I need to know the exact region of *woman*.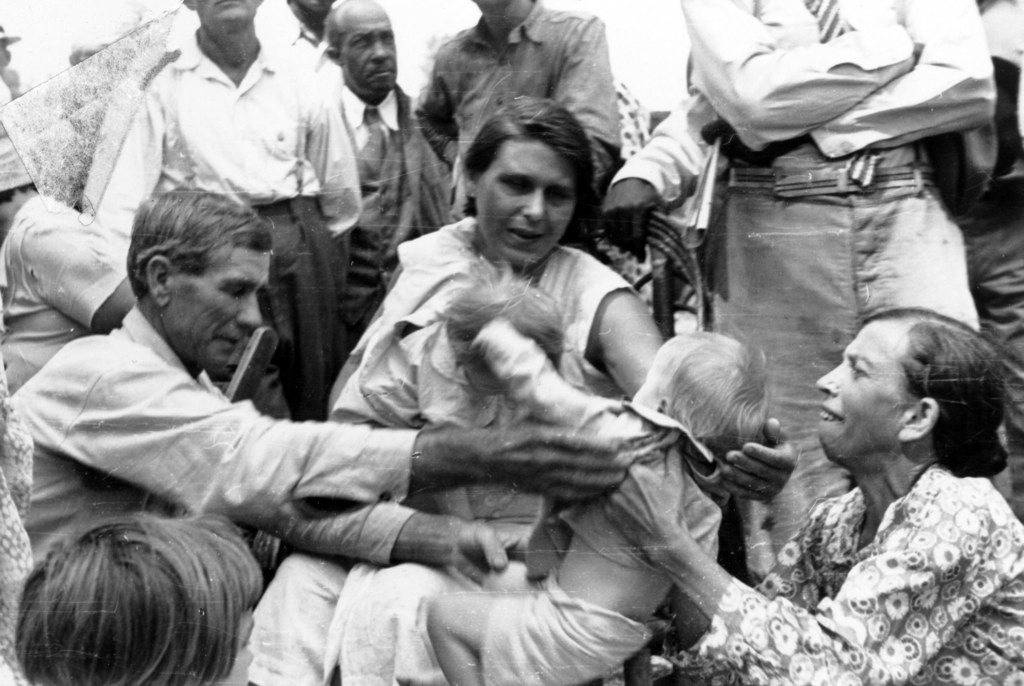
Region: (x1=243, y1=95, x2=800, y2=685).
